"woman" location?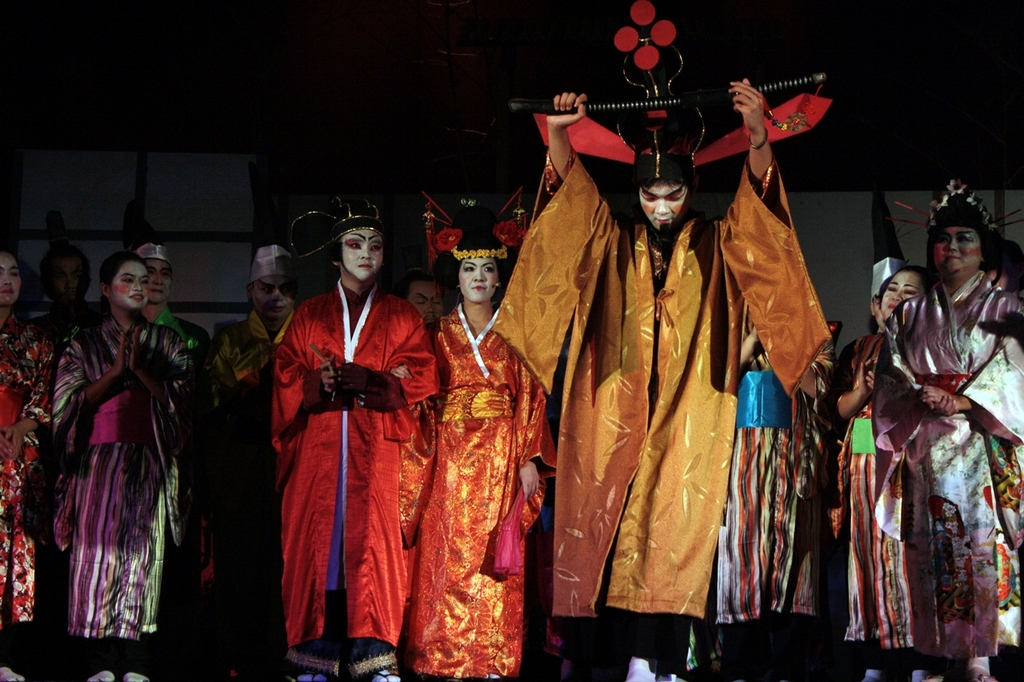
x1=884 y1=177 x2=1023 y2=681
